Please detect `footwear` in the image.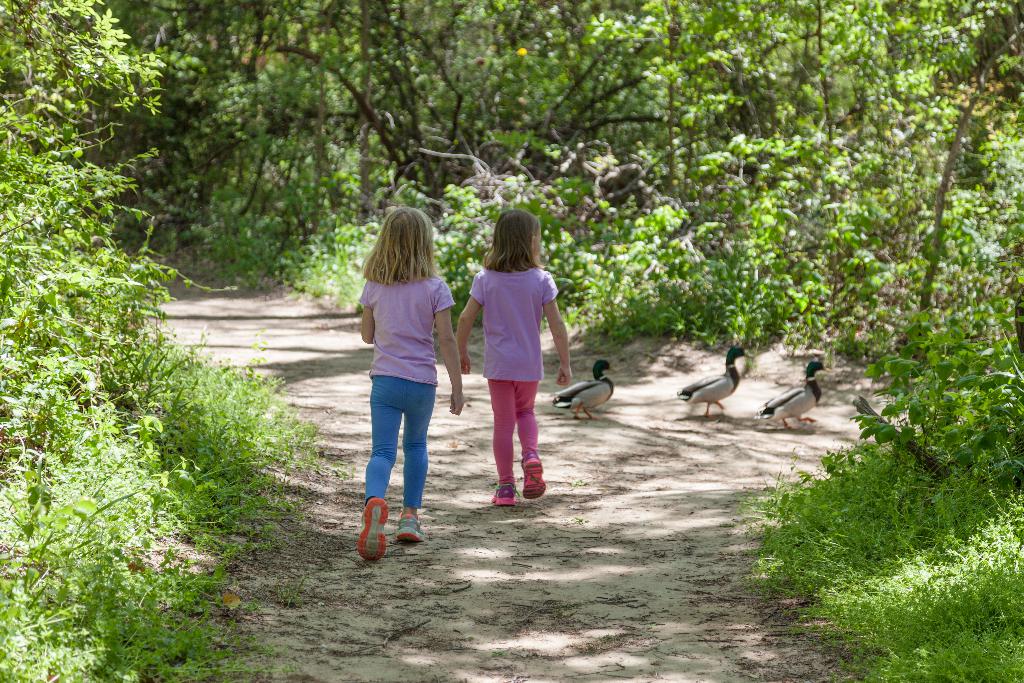
detection(394, 508, 425, 542).
